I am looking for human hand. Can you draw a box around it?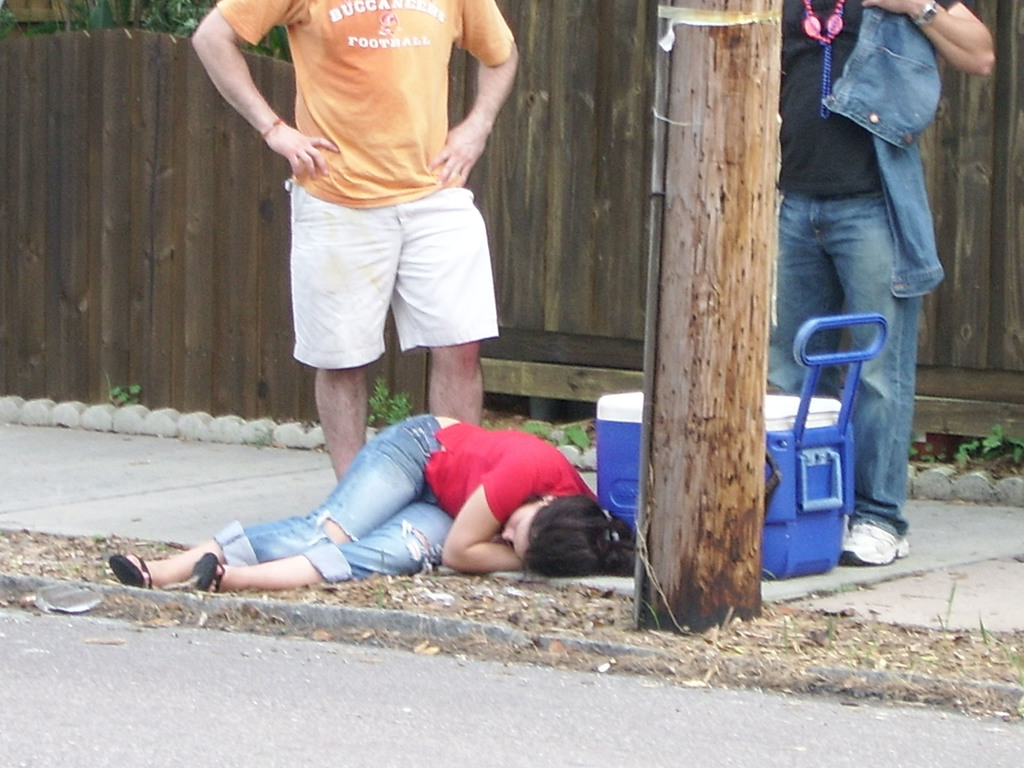
Sure, the bounding box is select_region(860, 0, 929, 17).
